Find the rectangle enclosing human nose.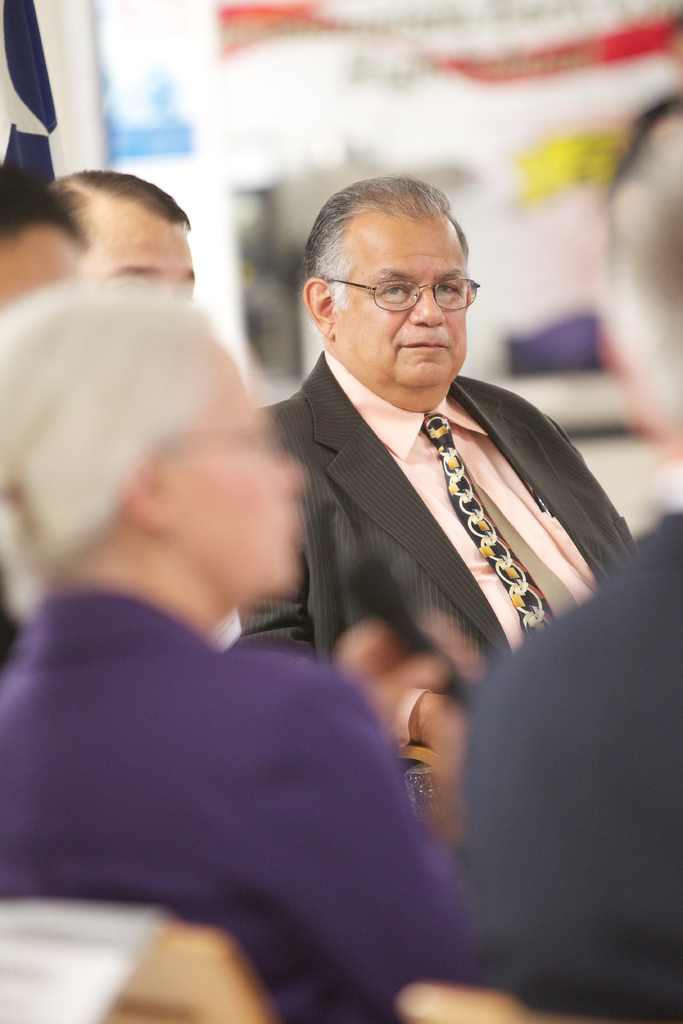
[409, 282, 444, 329].
